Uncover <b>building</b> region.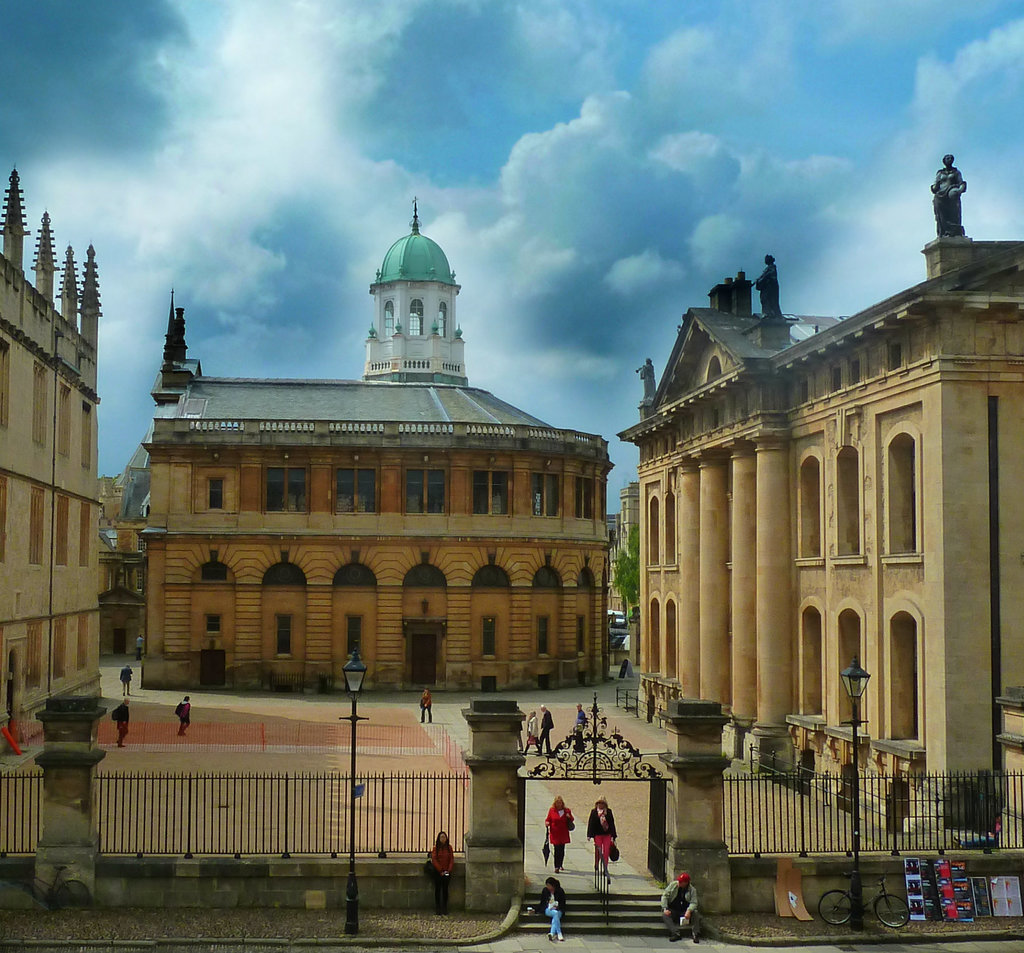
Uncovered: 0, 160, 99, 763.
